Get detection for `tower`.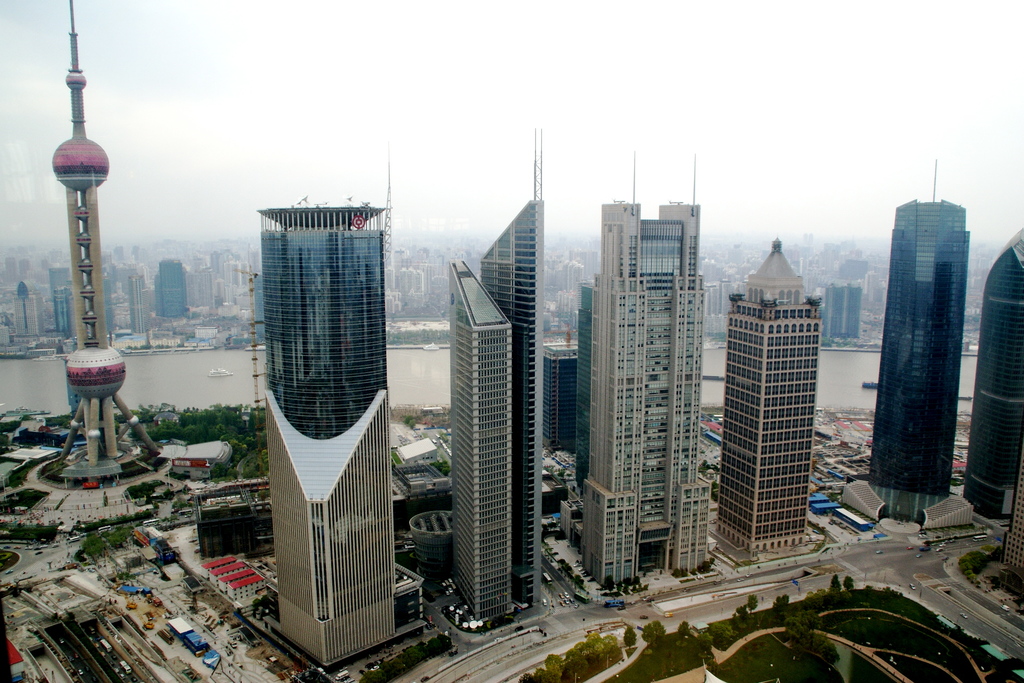
Detection: region(56, 0, 166, 477).
